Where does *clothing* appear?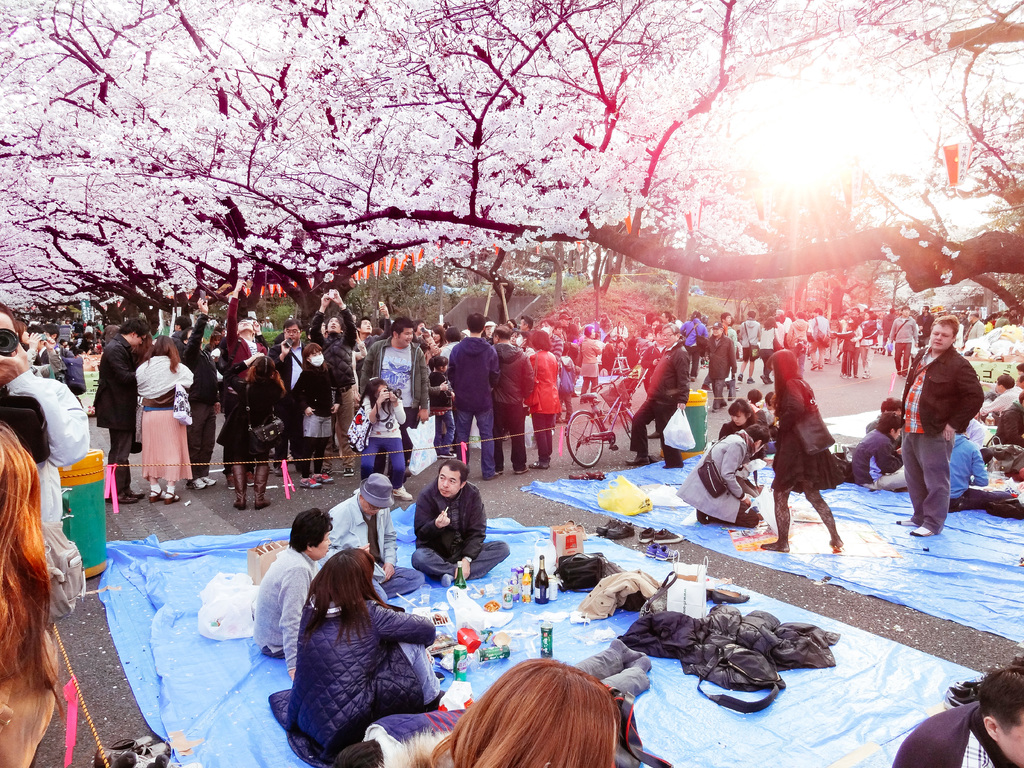
Appears at (830,319,845,349).
